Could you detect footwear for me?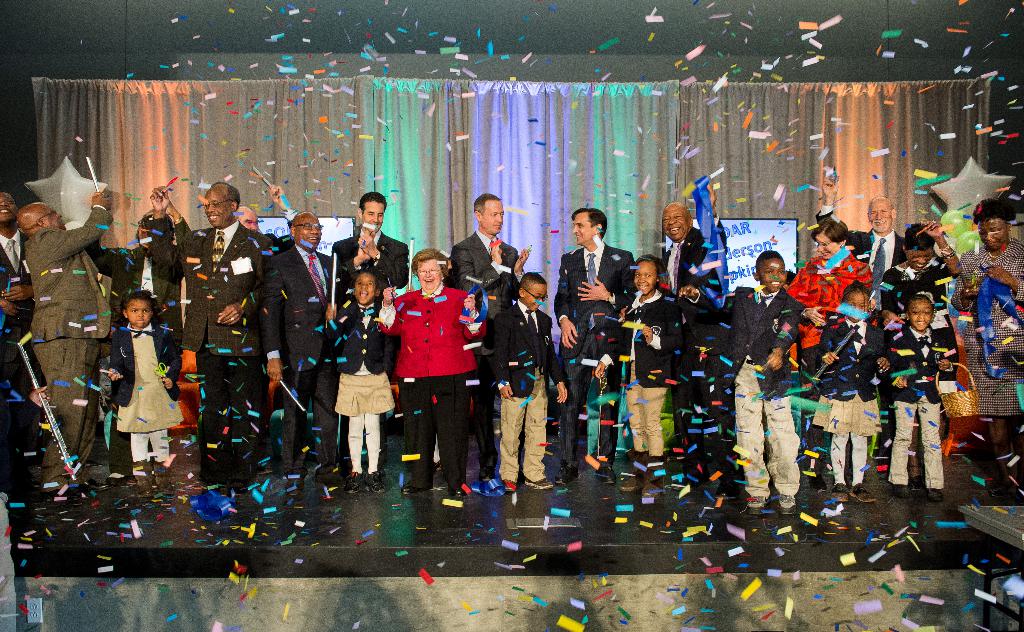
Detection result: pyautogui.locateOnScreen(639, 480, 662, 498).
